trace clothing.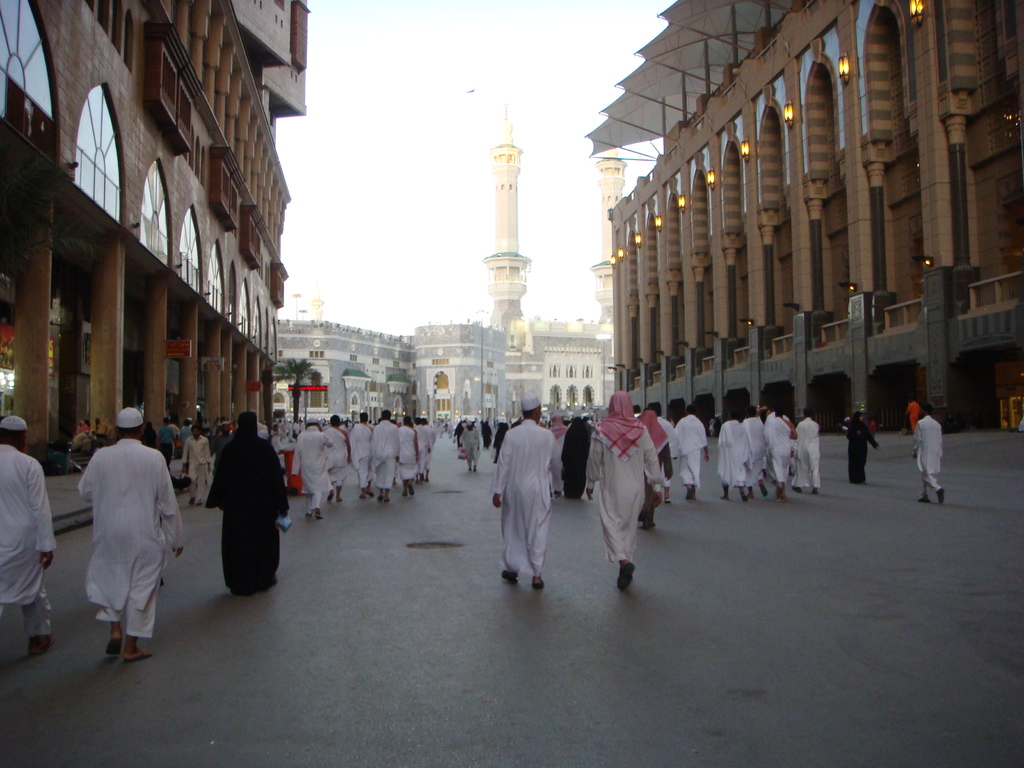
Traced to {"x1": 454, "y1": 424, "x2": 460, "y2": 445}.
